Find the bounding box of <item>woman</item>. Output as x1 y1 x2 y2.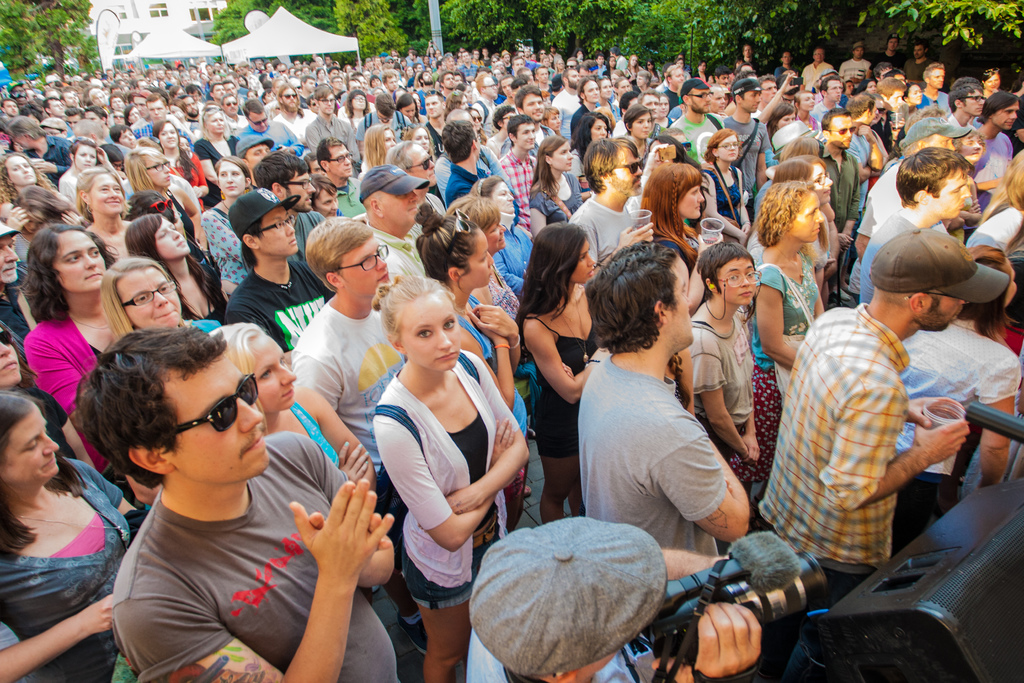
154 115 211 208.
